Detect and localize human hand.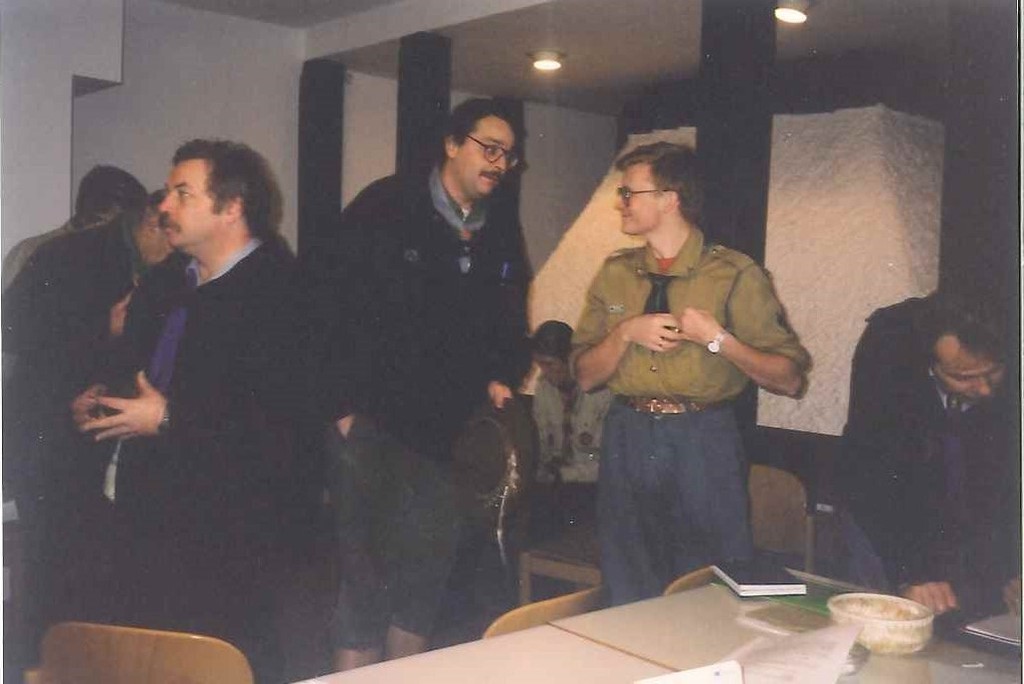
Localized at (x1=911, y1=581, x2=958, y2=613).
